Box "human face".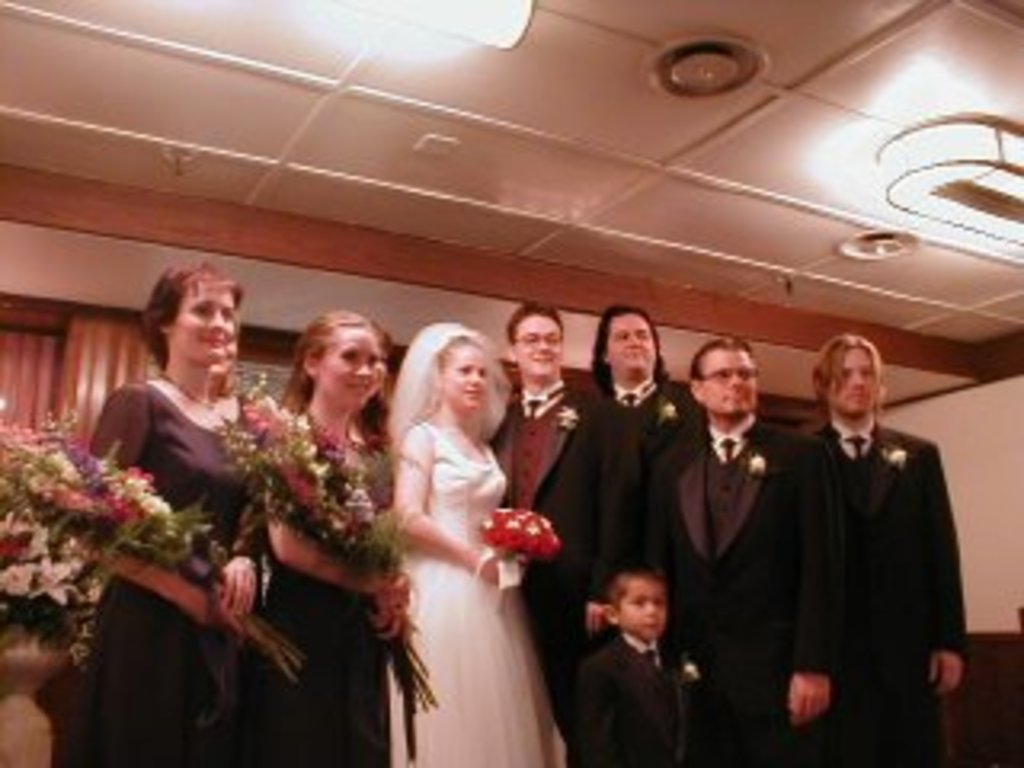
[left=512, top=317, right=560, bottom=378].
